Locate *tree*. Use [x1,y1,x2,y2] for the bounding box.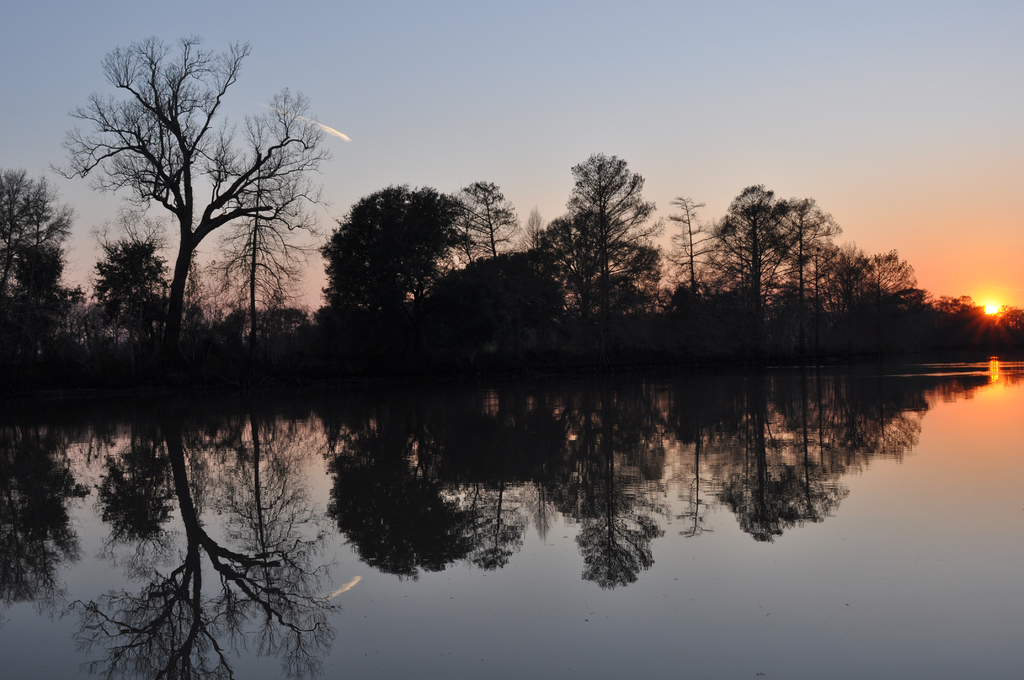
[717,200,843,319].
